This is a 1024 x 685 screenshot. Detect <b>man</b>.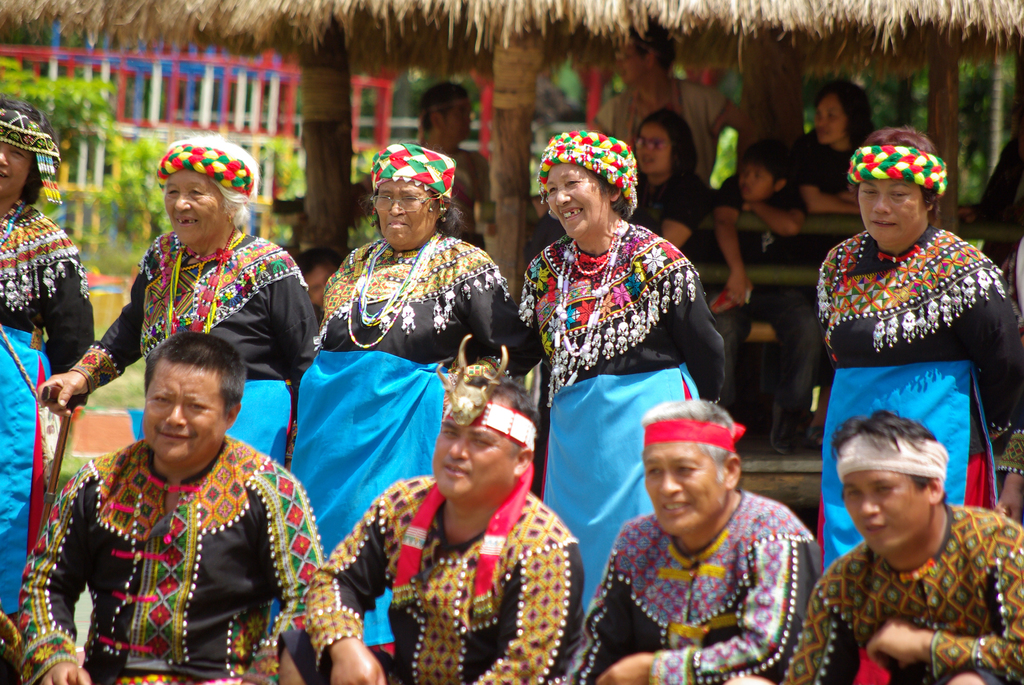
581 20 764 203.
